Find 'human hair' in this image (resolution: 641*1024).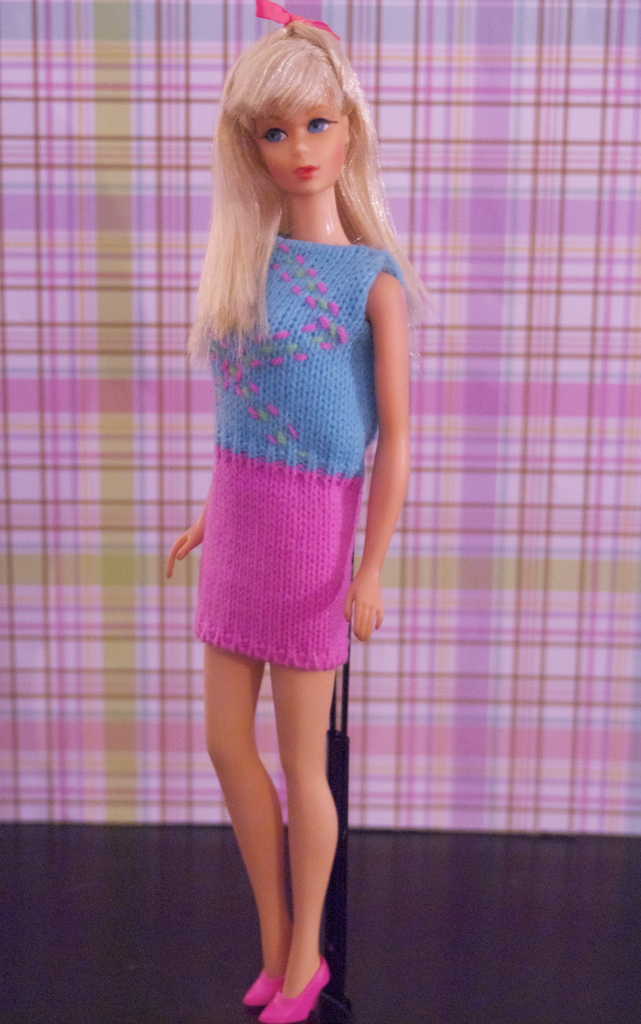
(left=210, top=2, right=410, bottom=383).
